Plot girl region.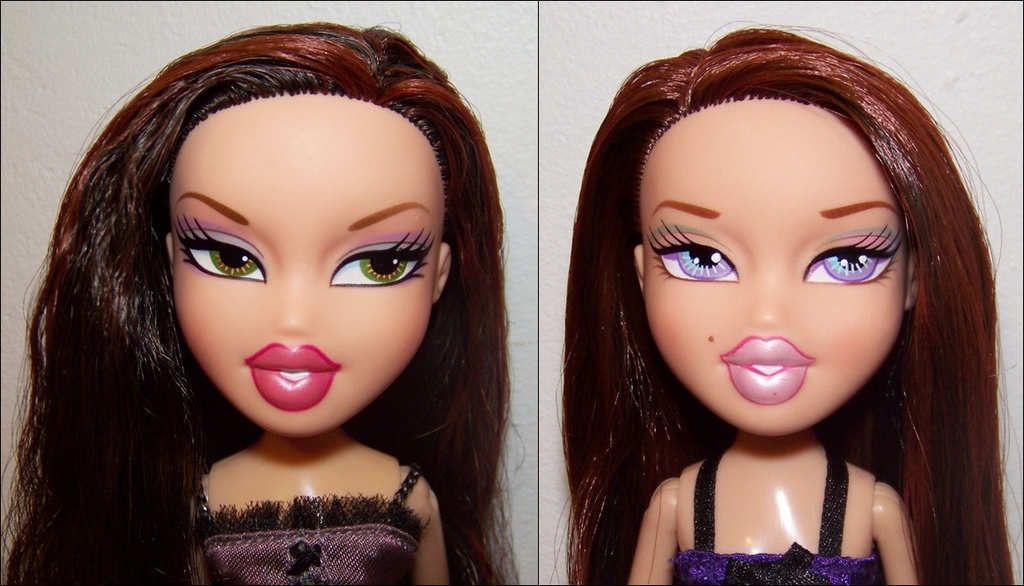
Plotted at [546,20,1023,585].
